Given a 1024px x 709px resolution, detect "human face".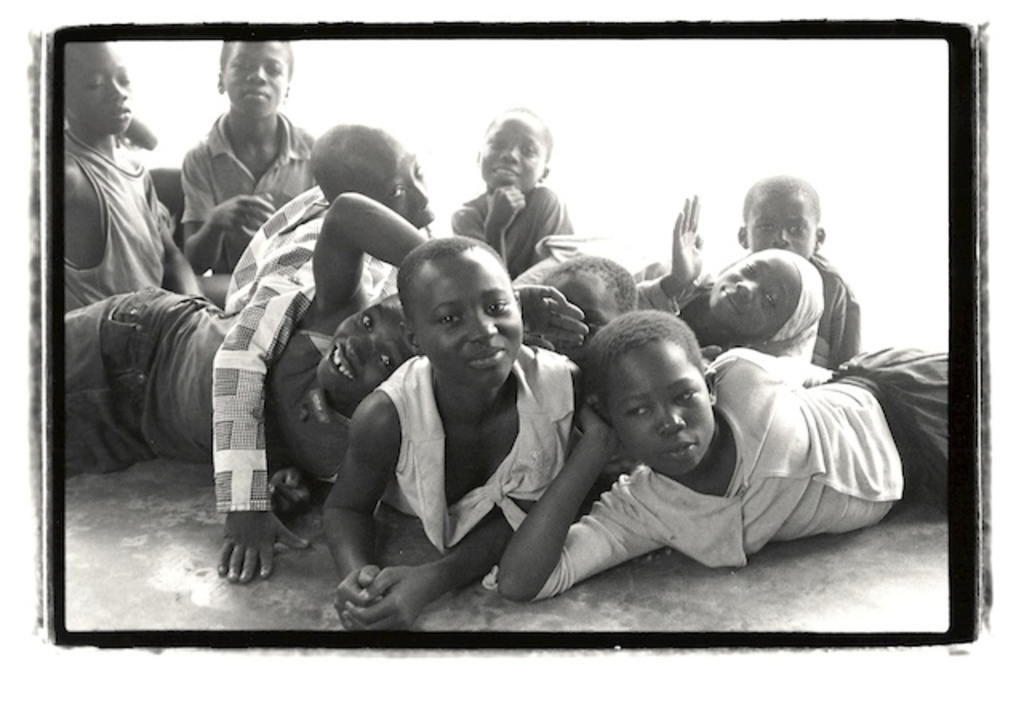
<box>405,254,525,389</box>.
